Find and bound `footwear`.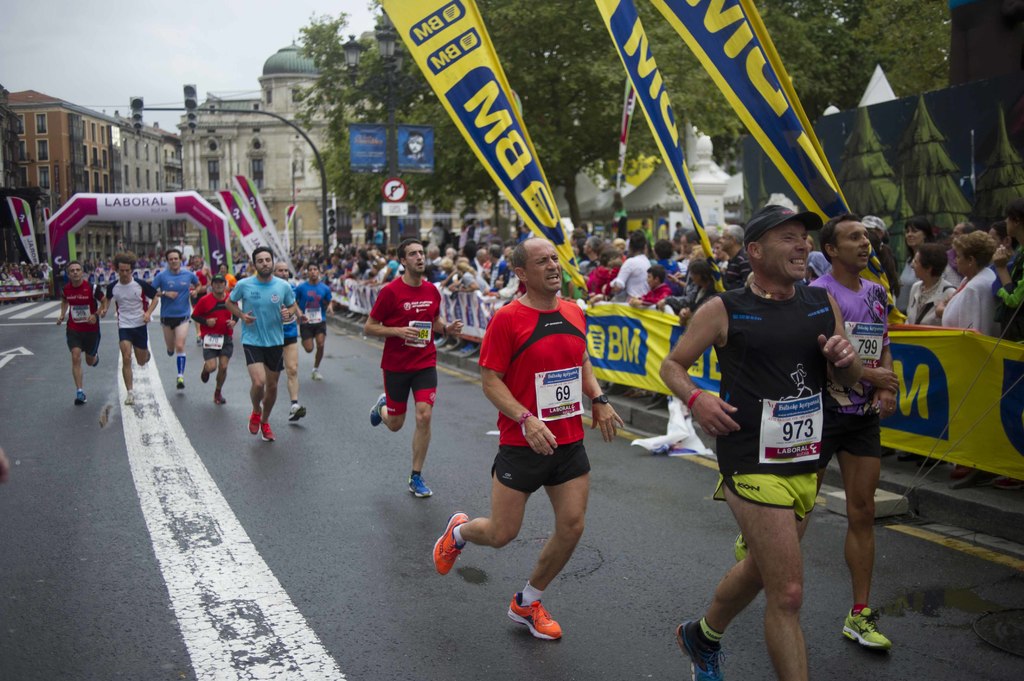
Bound: <bbox>75, 392, 91, 408</bbox>.
